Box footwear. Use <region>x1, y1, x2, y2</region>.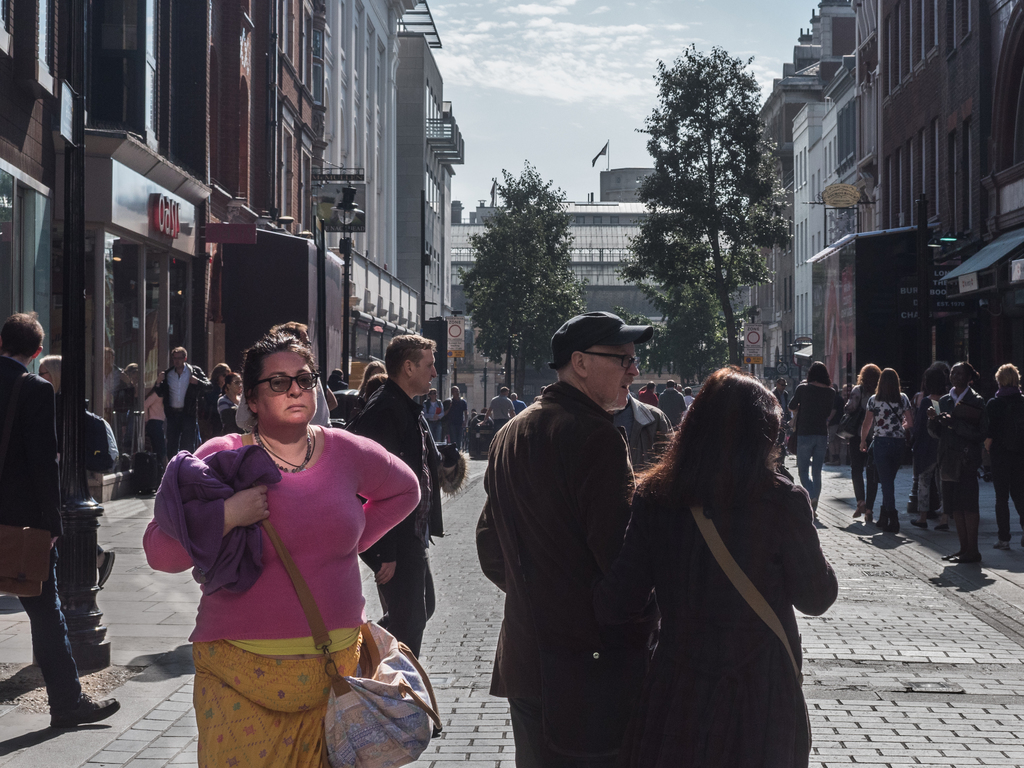
<region>886, 509, 902, 535</region>.
